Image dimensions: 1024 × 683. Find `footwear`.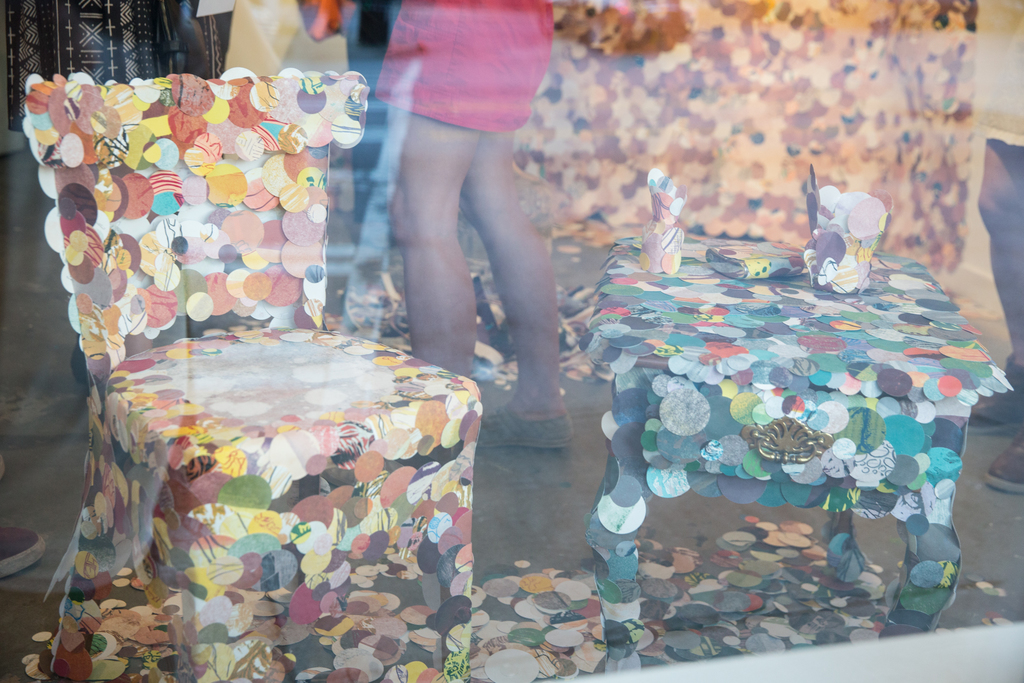
{"x1": 983, "y1": 429, "x2": 1023, "y2": 494}.
